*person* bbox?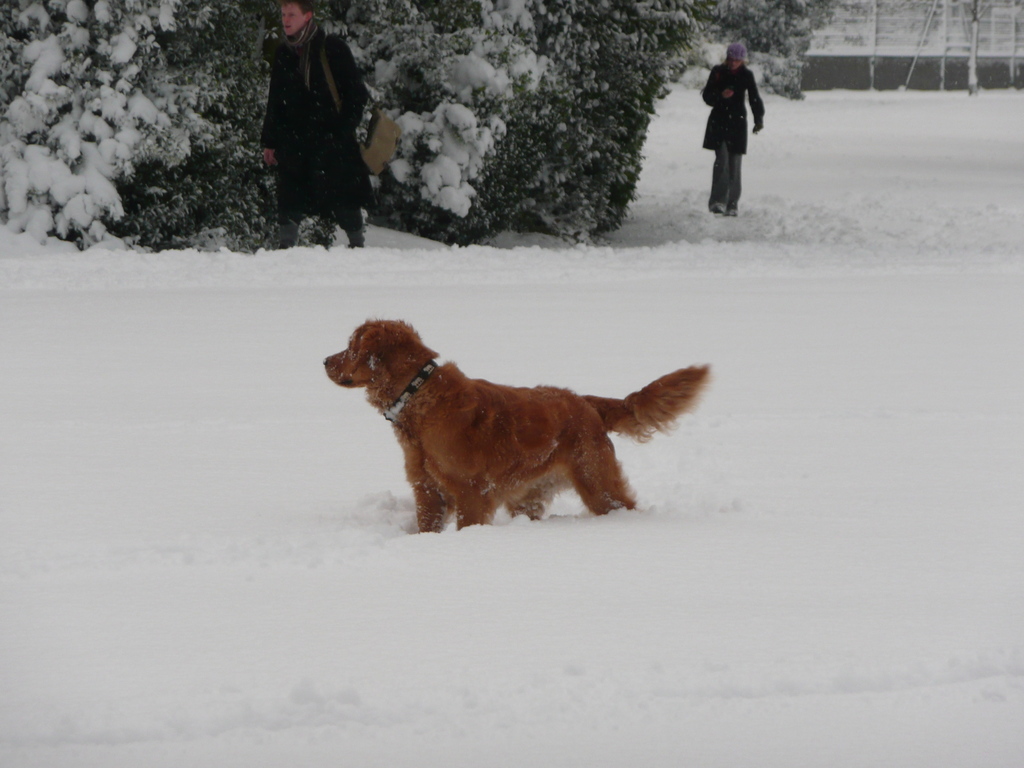
locate(257, 0, 383, 250)
